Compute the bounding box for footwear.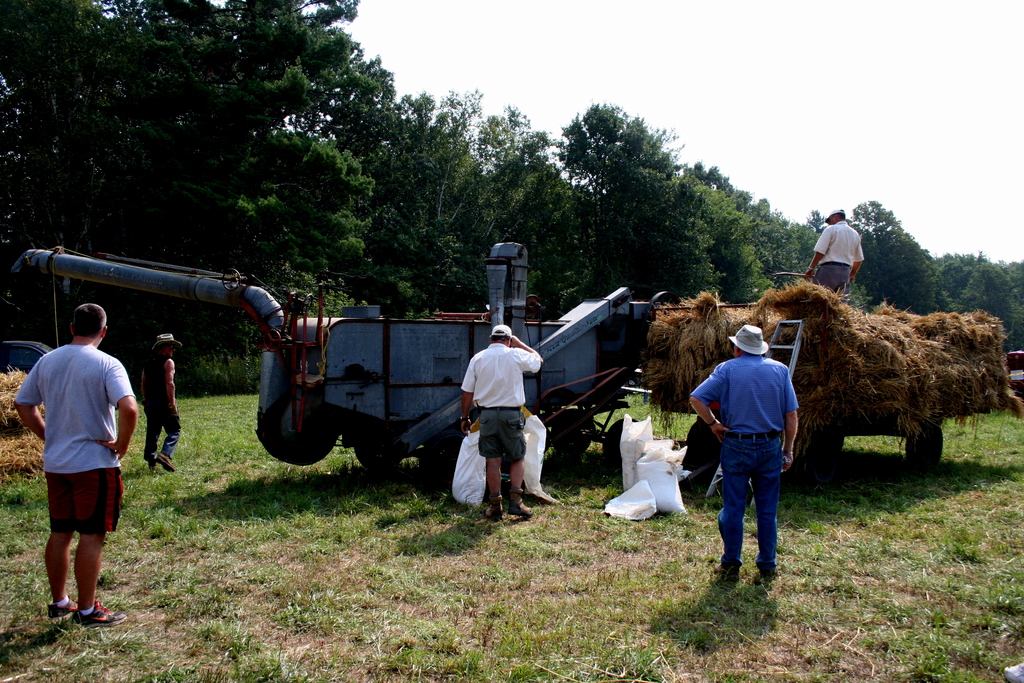
x1=81, y1=607, x2=111, y2=628.
